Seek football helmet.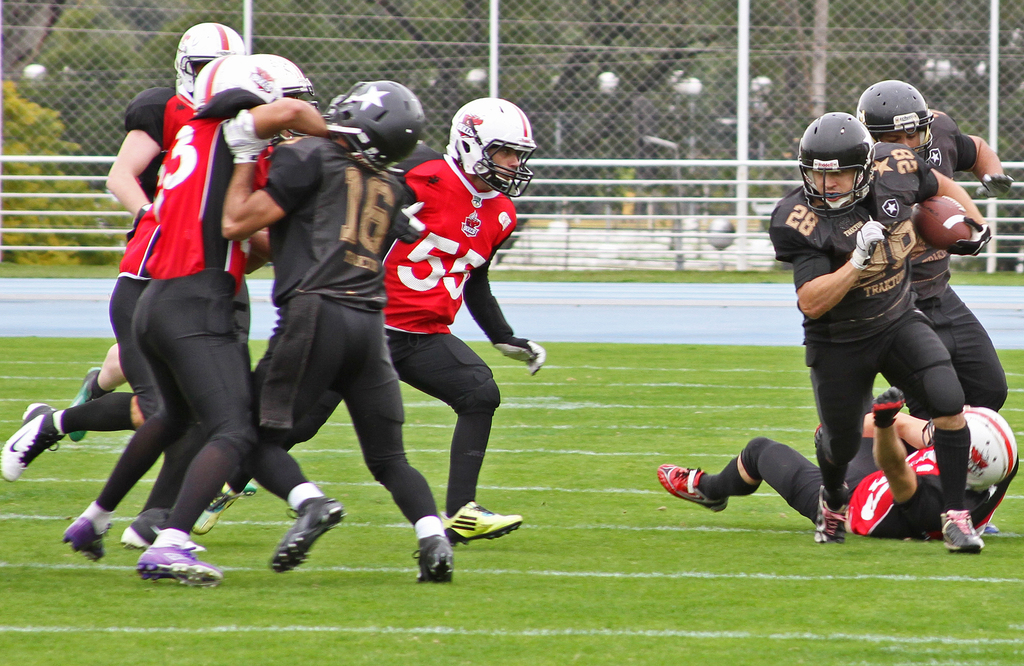
319:81:428:170.
